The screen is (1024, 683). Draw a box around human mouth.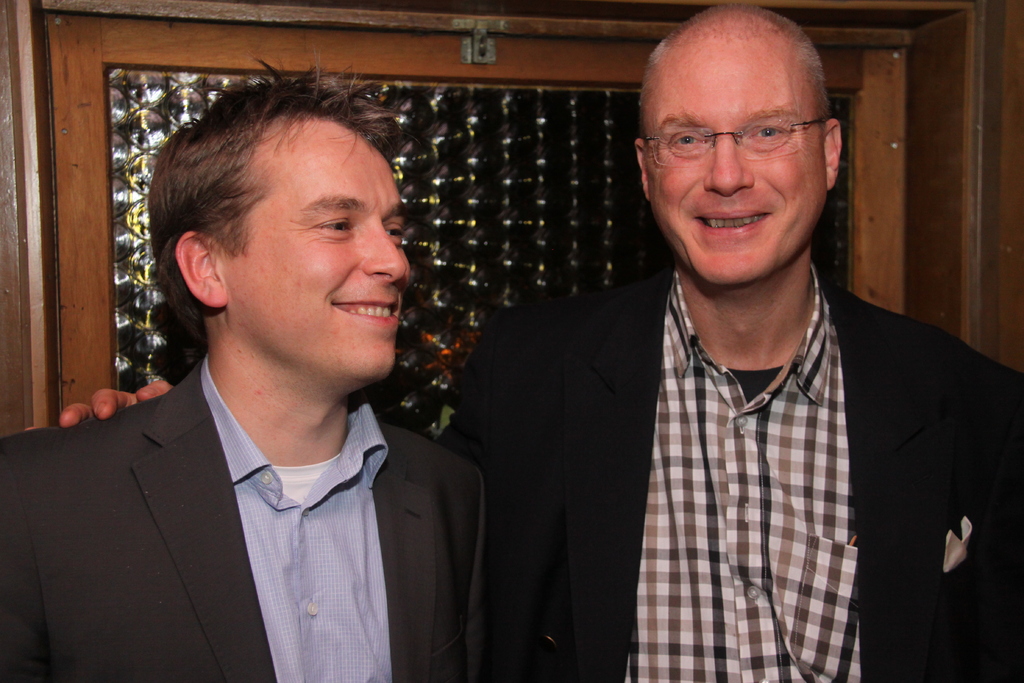
[x1=692, y1=204, x2=769, y2=236].
